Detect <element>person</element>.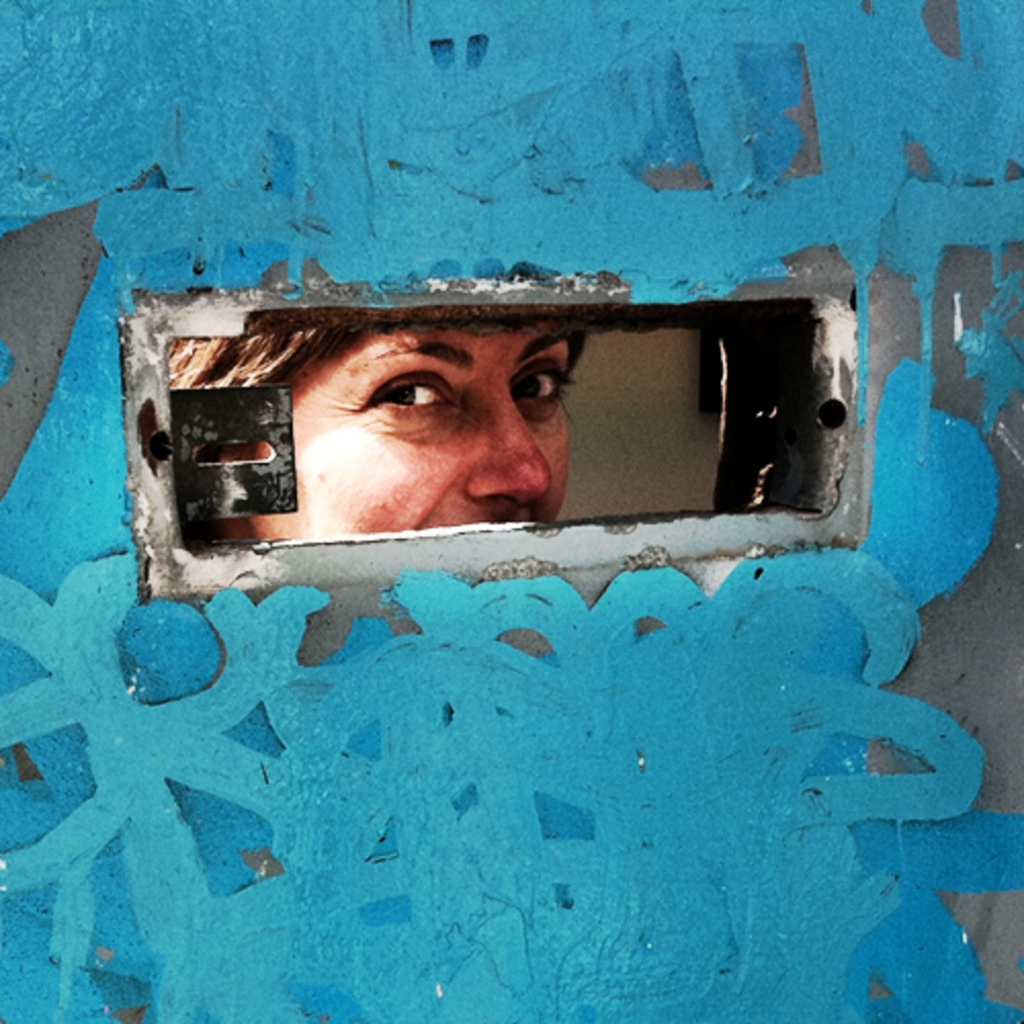
Detected at [170, 317, 573, 526].
